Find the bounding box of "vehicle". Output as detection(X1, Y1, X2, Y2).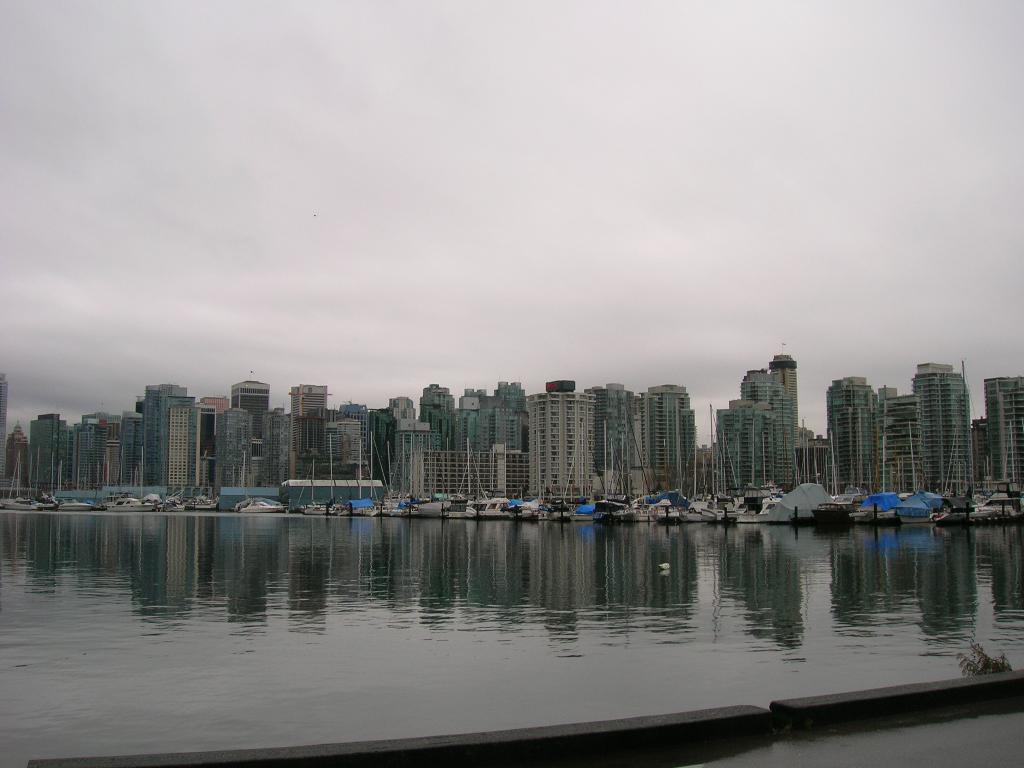
detection(472, 501, 522, 521).
